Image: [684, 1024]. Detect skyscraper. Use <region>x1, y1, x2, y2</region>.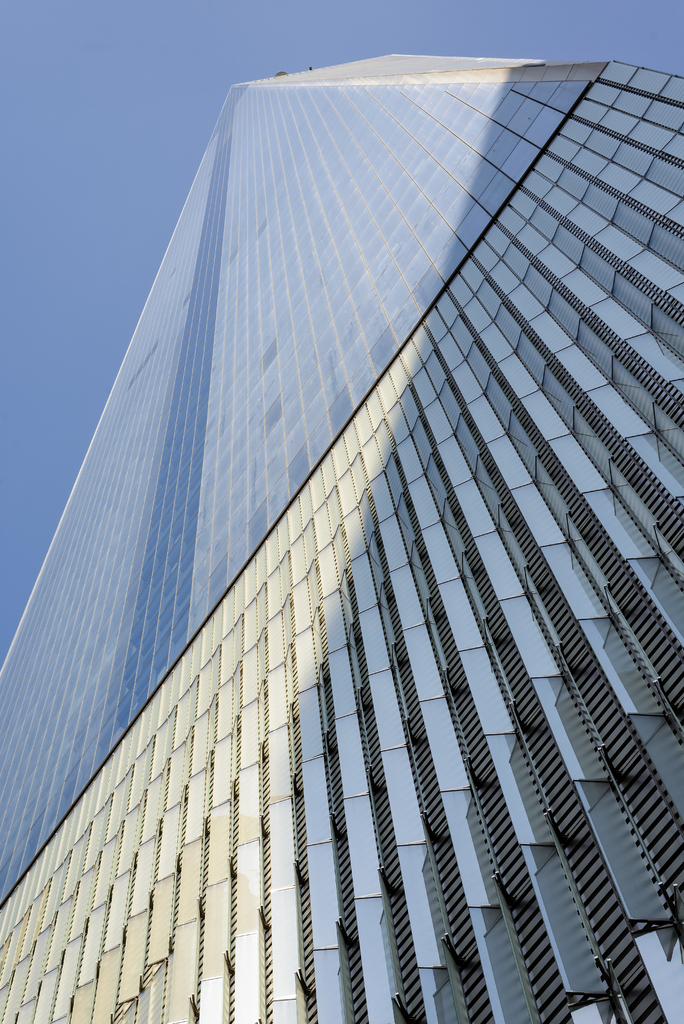
<region>0, 8, 683, 1023</region>.
